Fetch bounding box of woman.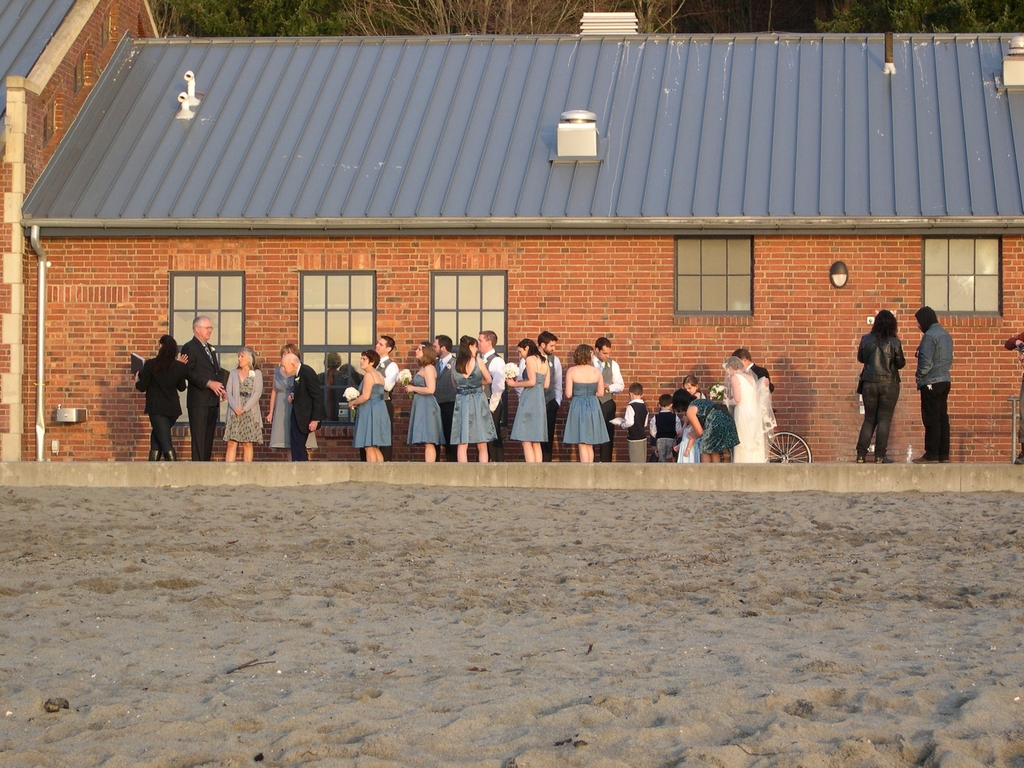
Bbox: rect(718, 355, 777, 463).
